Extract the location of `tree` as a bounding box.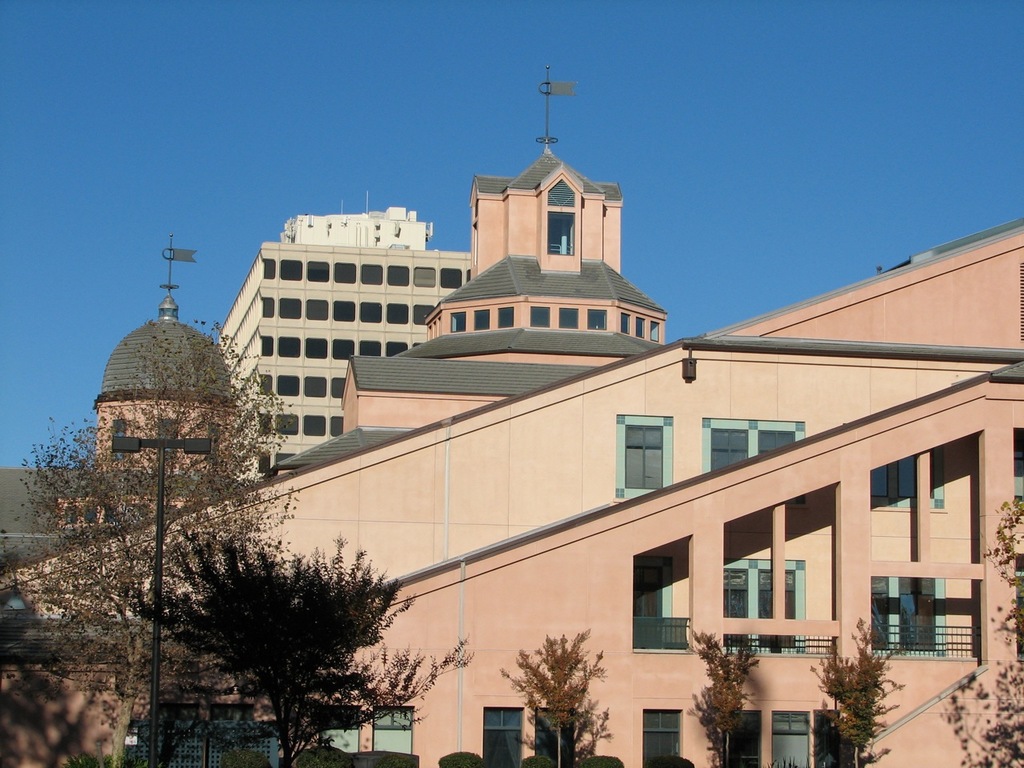
0/316/302/767.
